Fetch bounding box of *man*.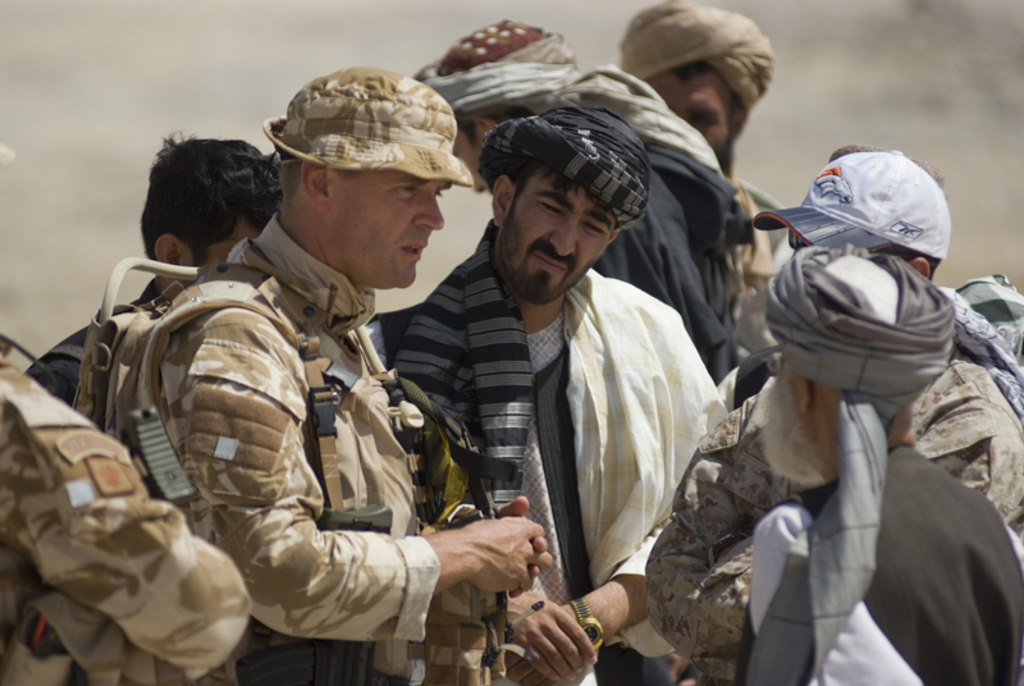
Bbox: pyautogui.locateOnScreen(637, 156, 1023, 681).
